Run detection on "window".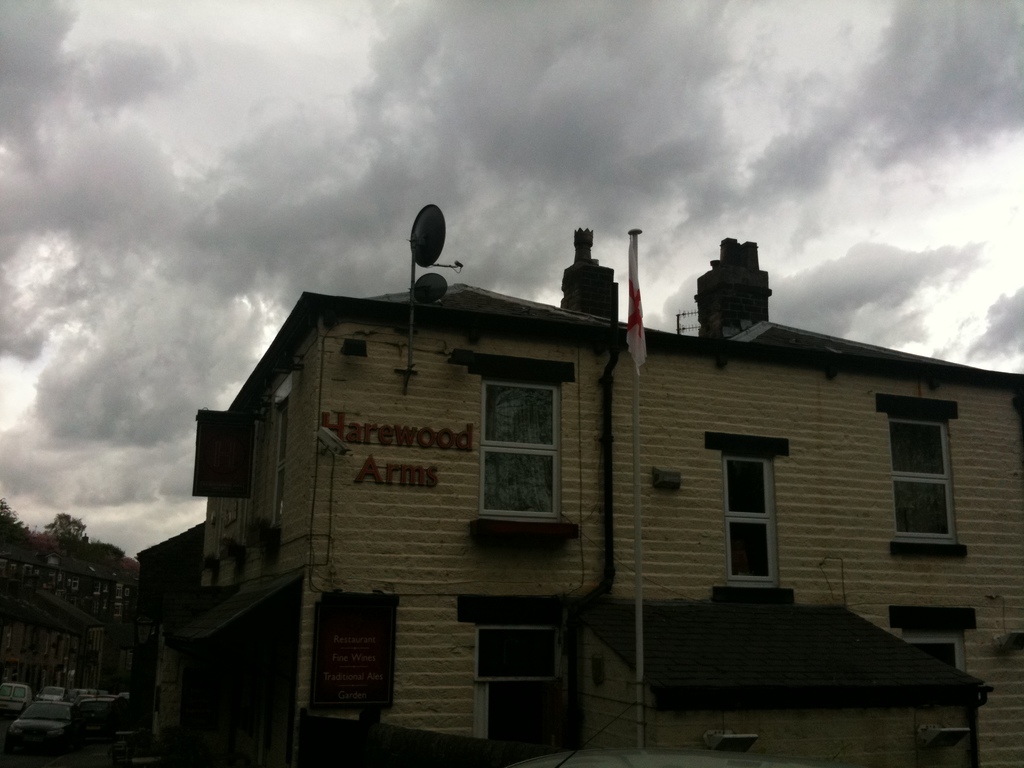
Result: 880,410,954,539.
